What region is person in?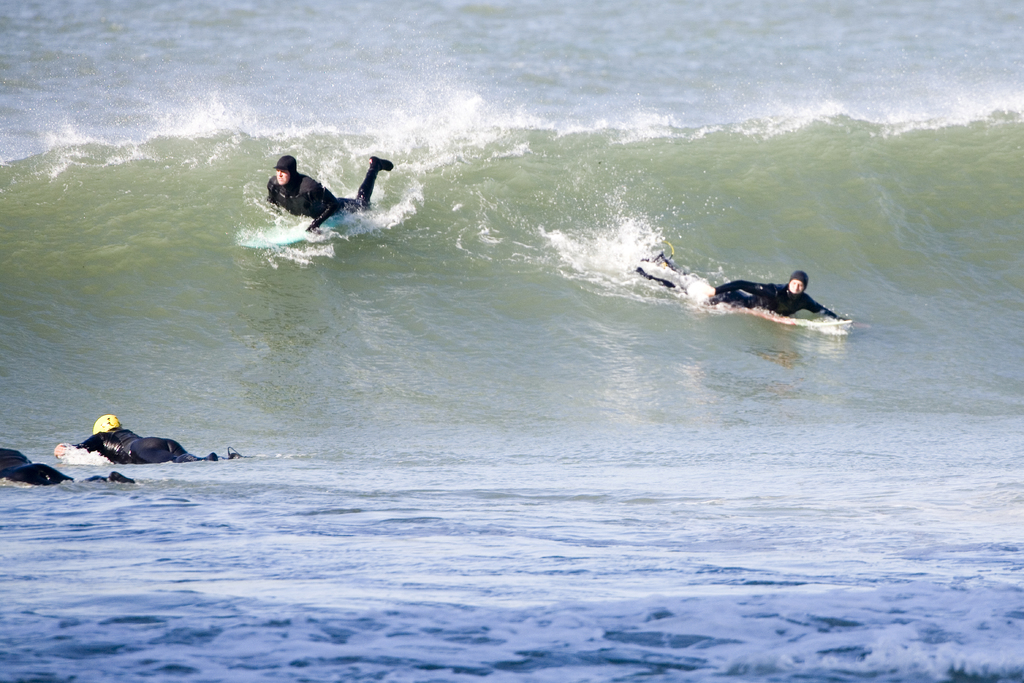
bbox=(270, 131, 387, 242).
